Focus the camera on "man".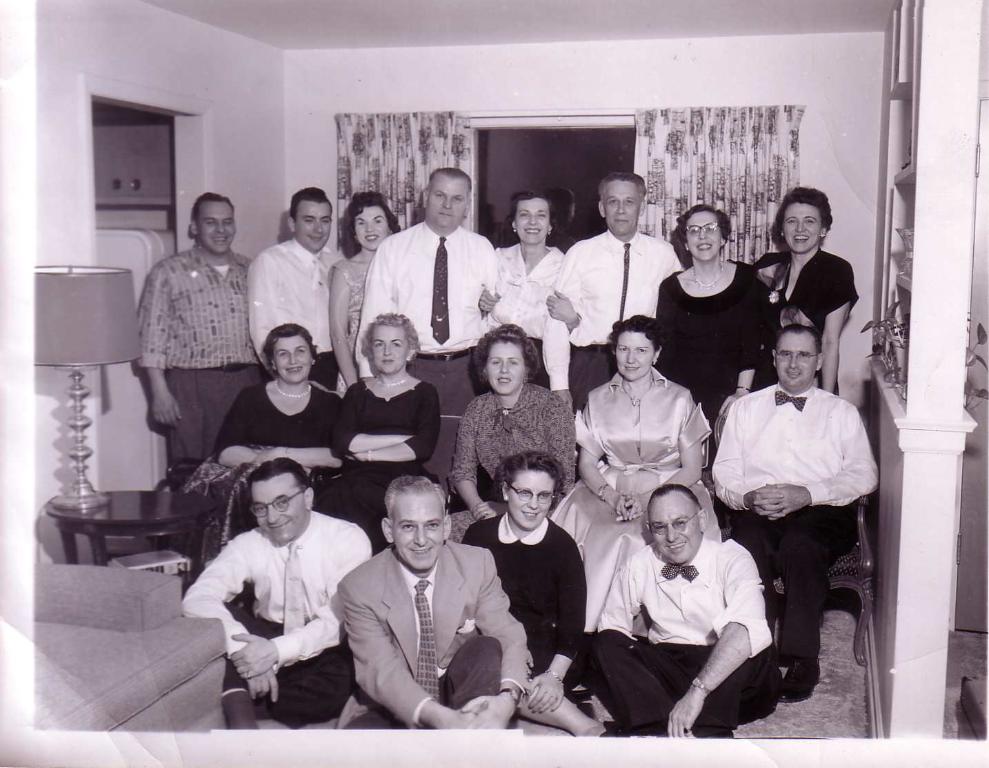
Focus region: {"left": 134, "top": 193, "right": 268, "bottom": 487}.
